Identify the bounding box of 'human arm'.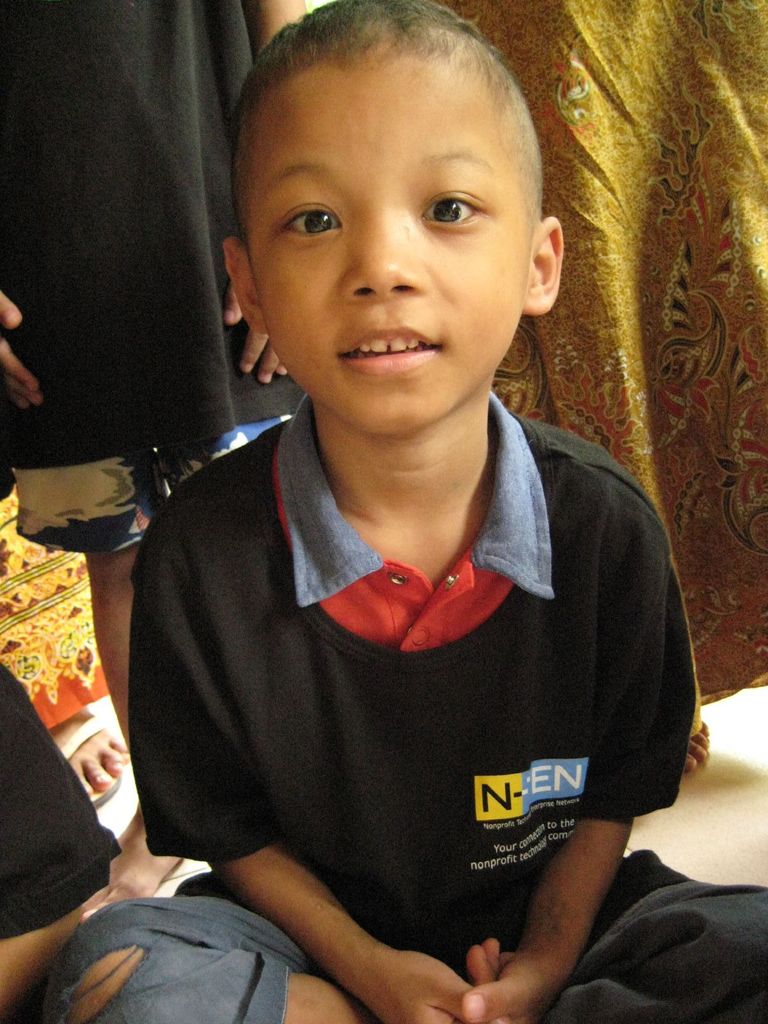
BBox(0, 284, 40, 412).
